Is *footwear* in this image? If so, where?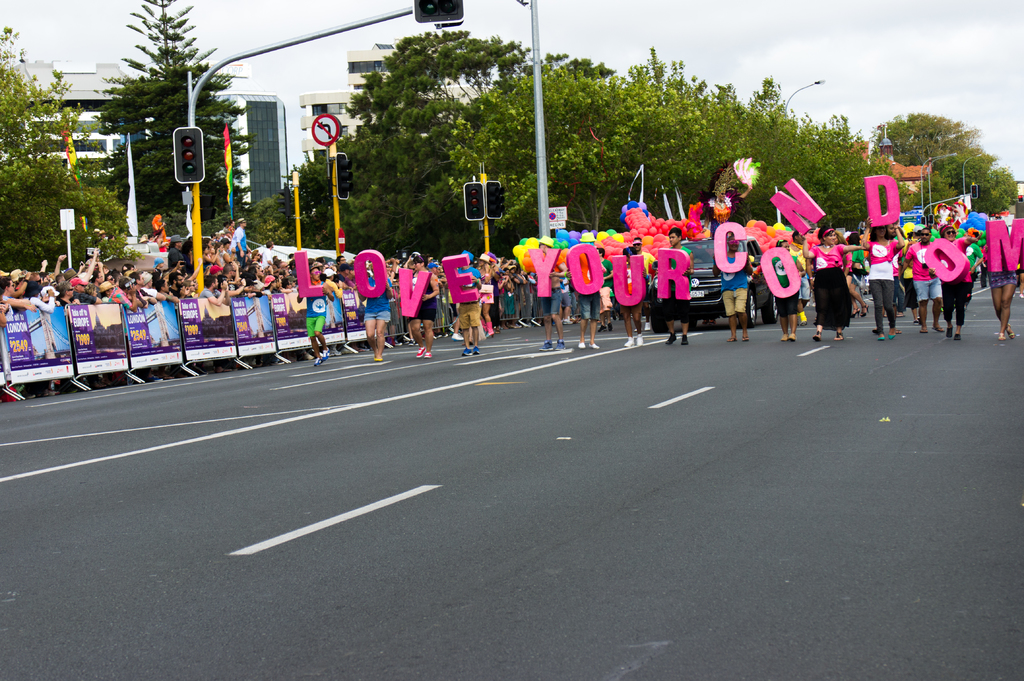
Yes, at x1=879, y1=337, x2=884, y2=342.
